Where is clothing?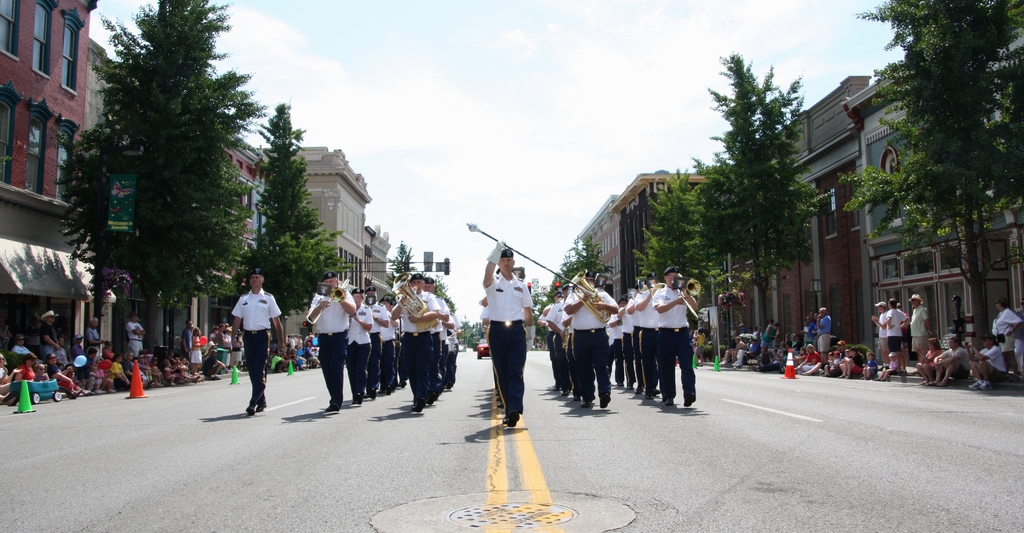
481/275/534/419.
